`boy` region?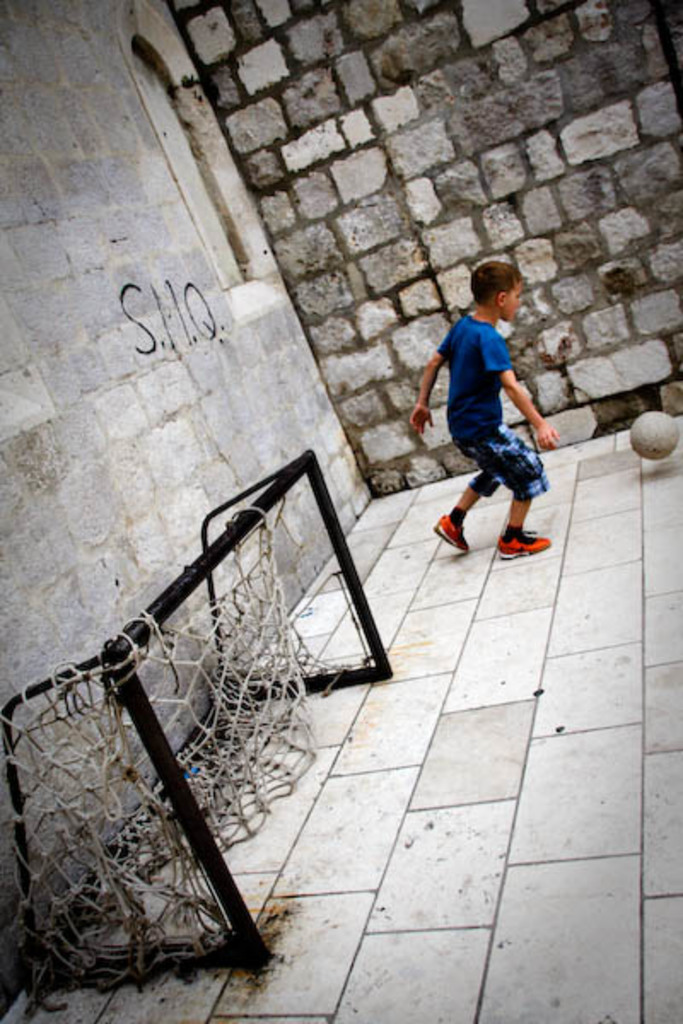
[406,263,550,560]
